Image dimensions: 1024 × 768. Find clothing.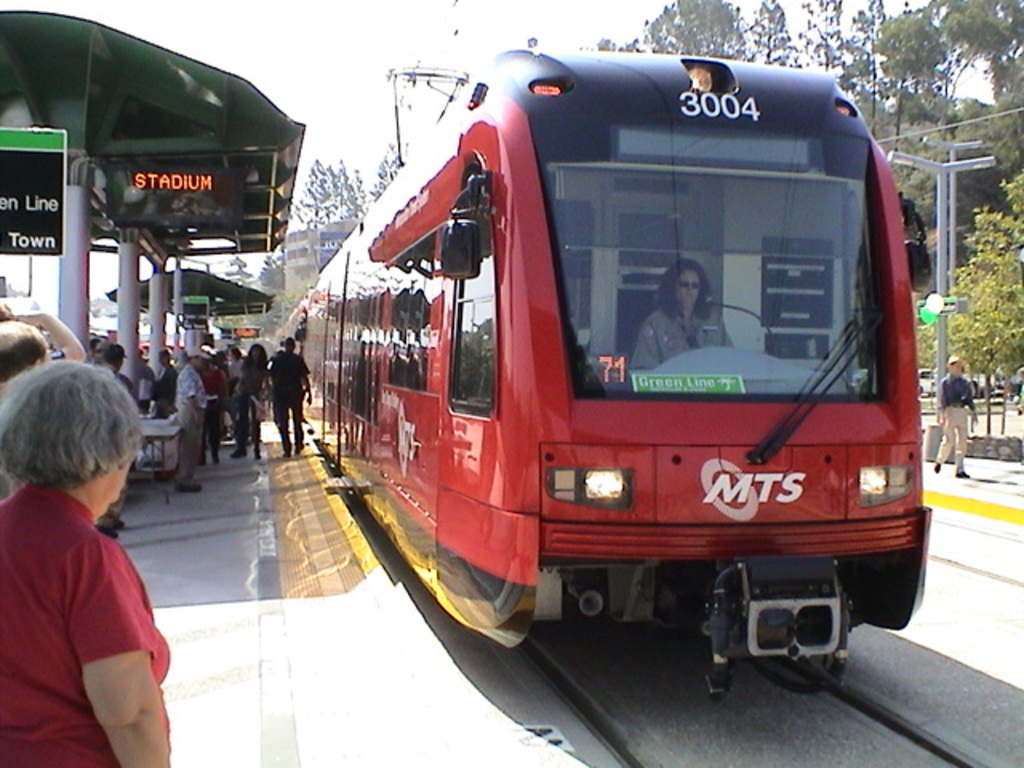
x1=198 y1=358 x2=224 y2=445.
